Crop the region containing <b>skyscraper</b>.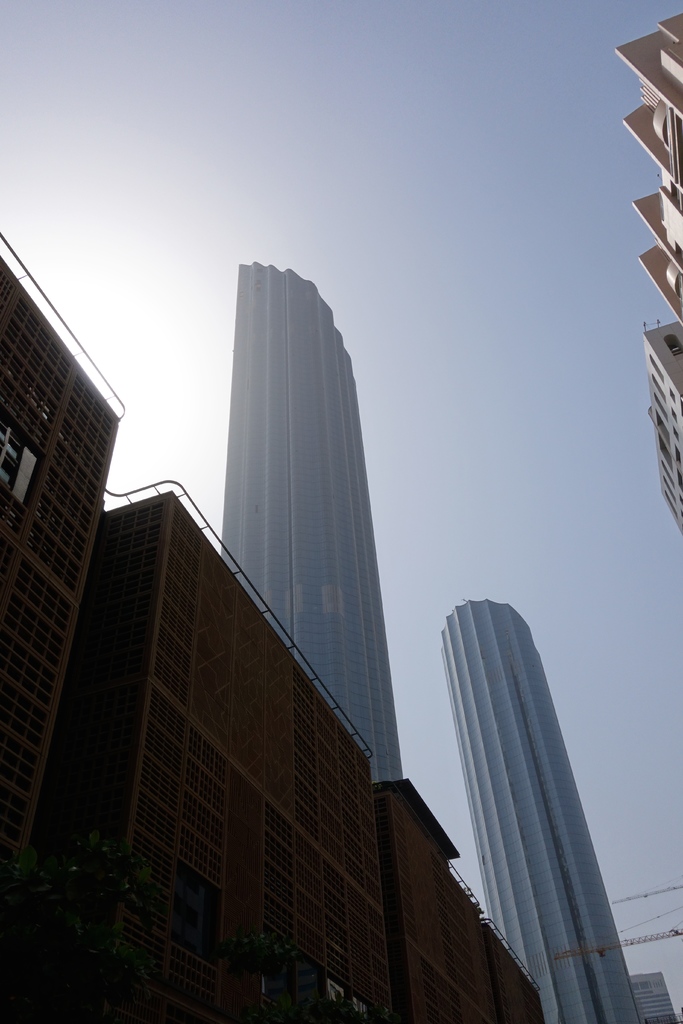
Crop region: 412/543/645/1002.
